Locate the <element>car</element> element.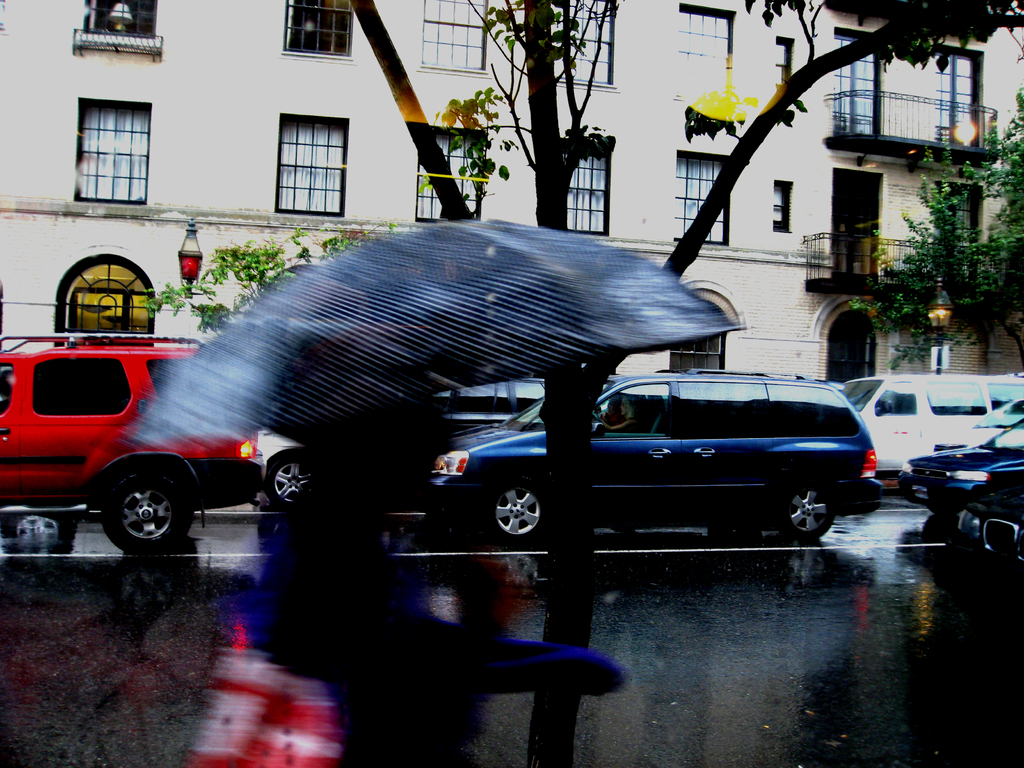
Element bbox: detection(428, 368, 881, 544).
